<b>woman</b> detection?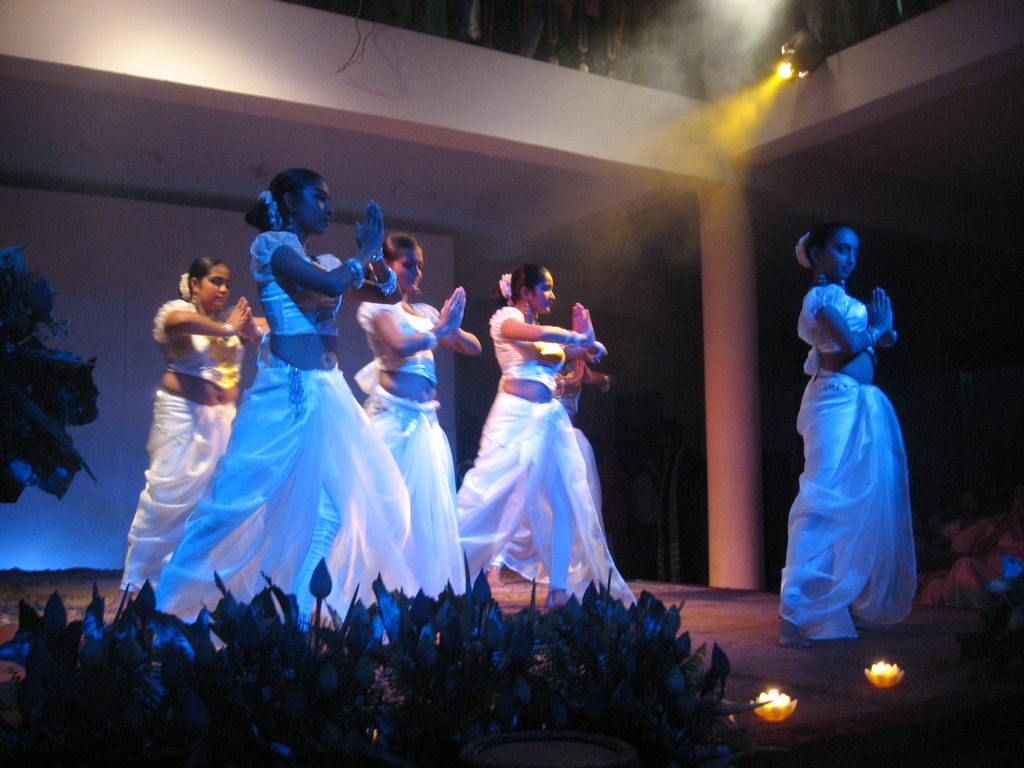
crop(783, 223, 922, 651)
